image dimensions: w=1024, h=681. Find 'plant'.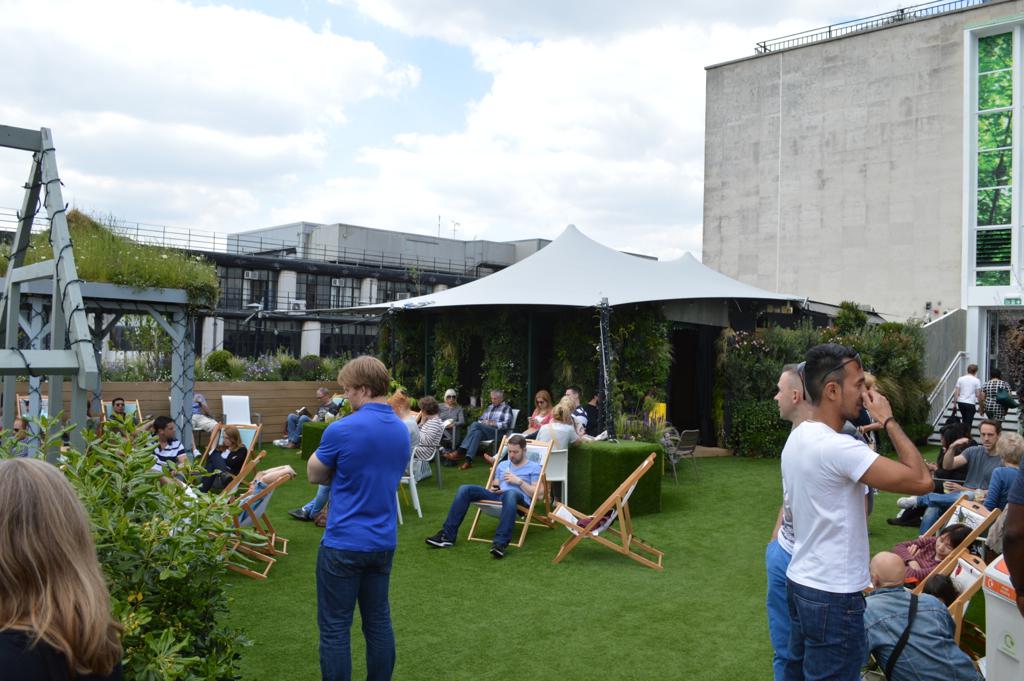
locate(829, 297, 879, 329).
